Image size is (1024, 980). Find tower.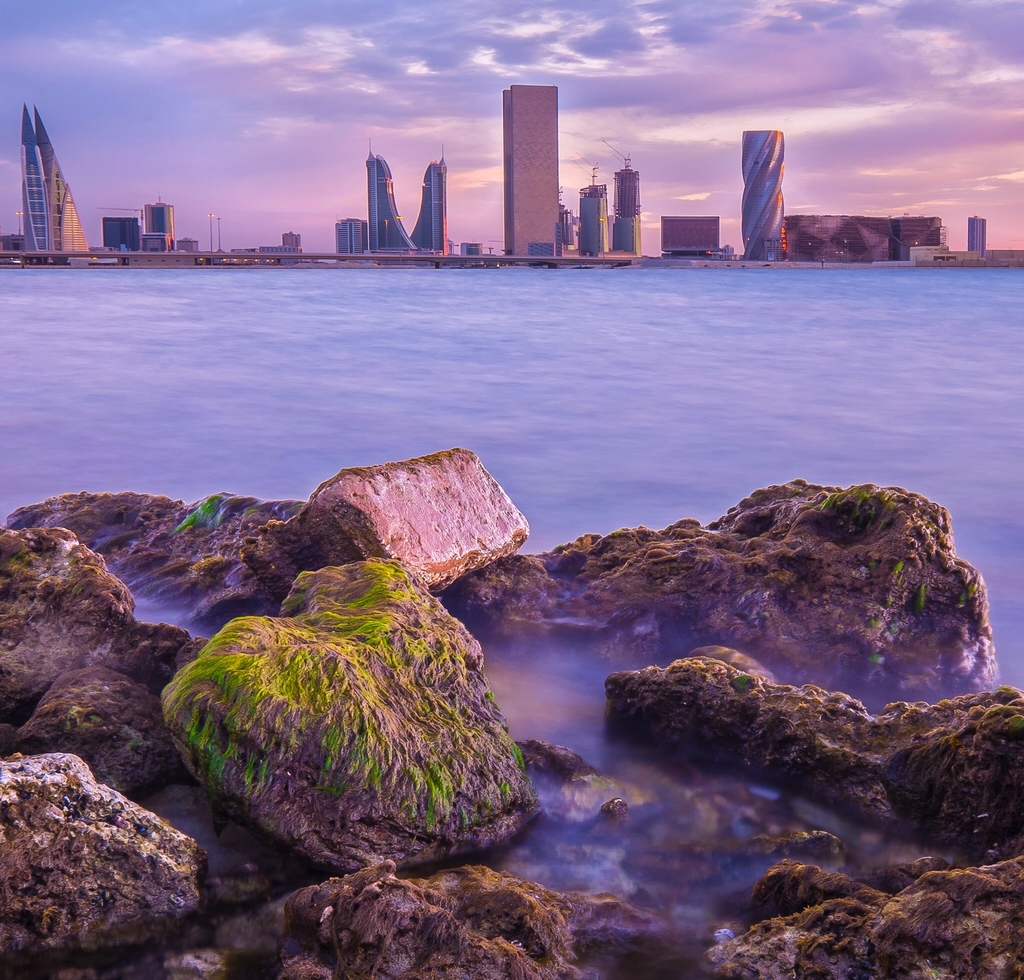
bbox(367, 157, 426, 253).
